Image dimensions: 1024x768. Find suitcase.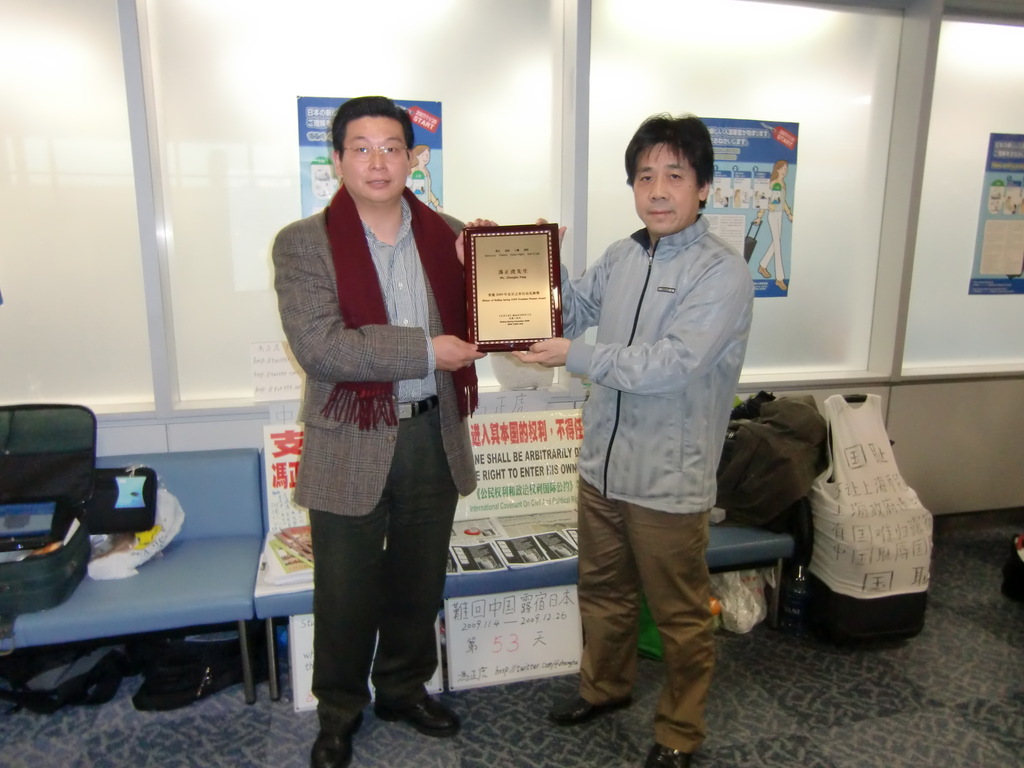
detection(1, 401, 95, 618).
